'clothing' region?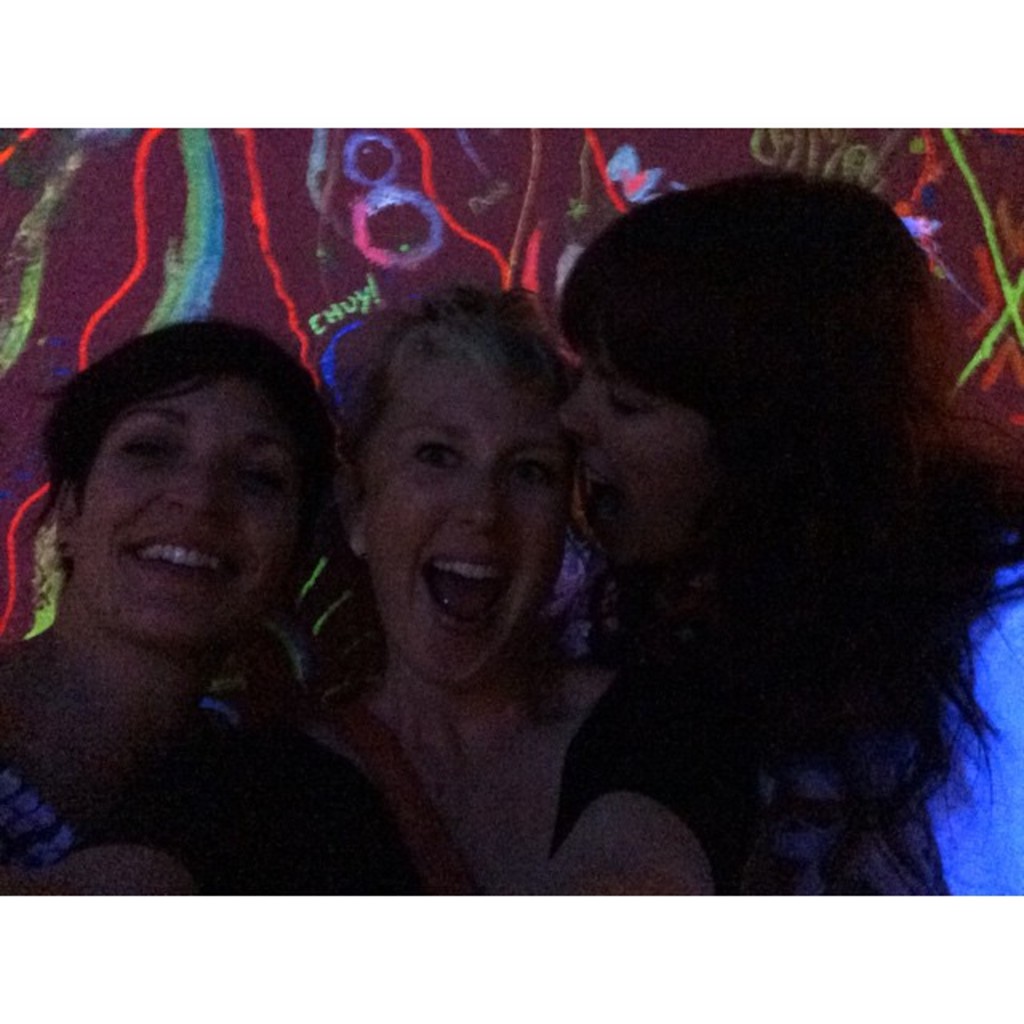
bbox=(557, 637, 978, 902)
